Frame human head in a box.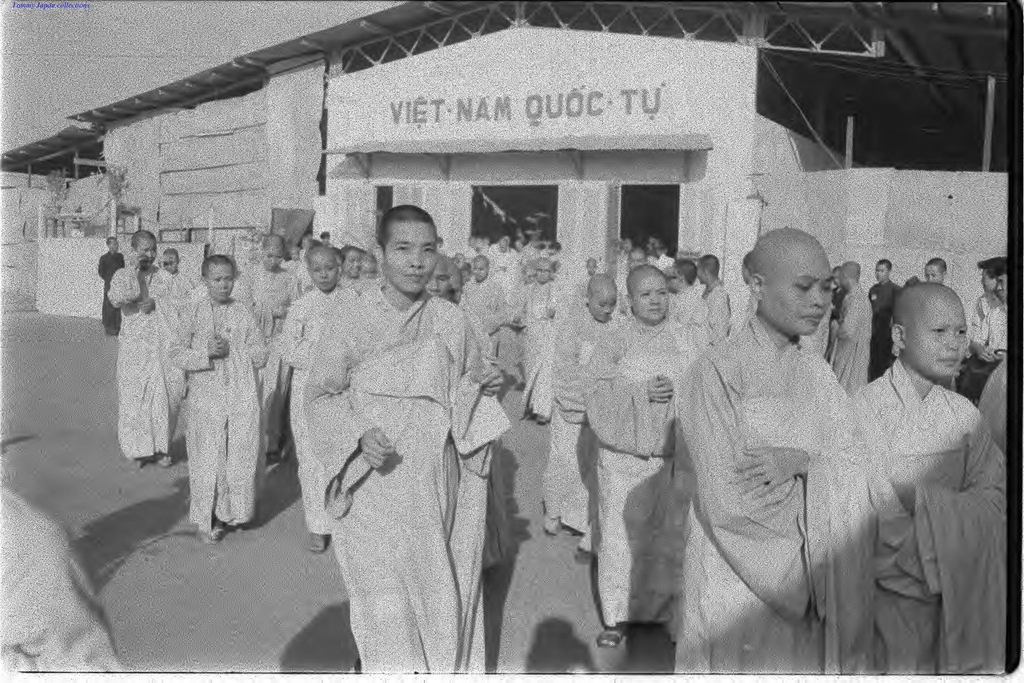
[x1=829, y1=265, x2=842, y2=290].
